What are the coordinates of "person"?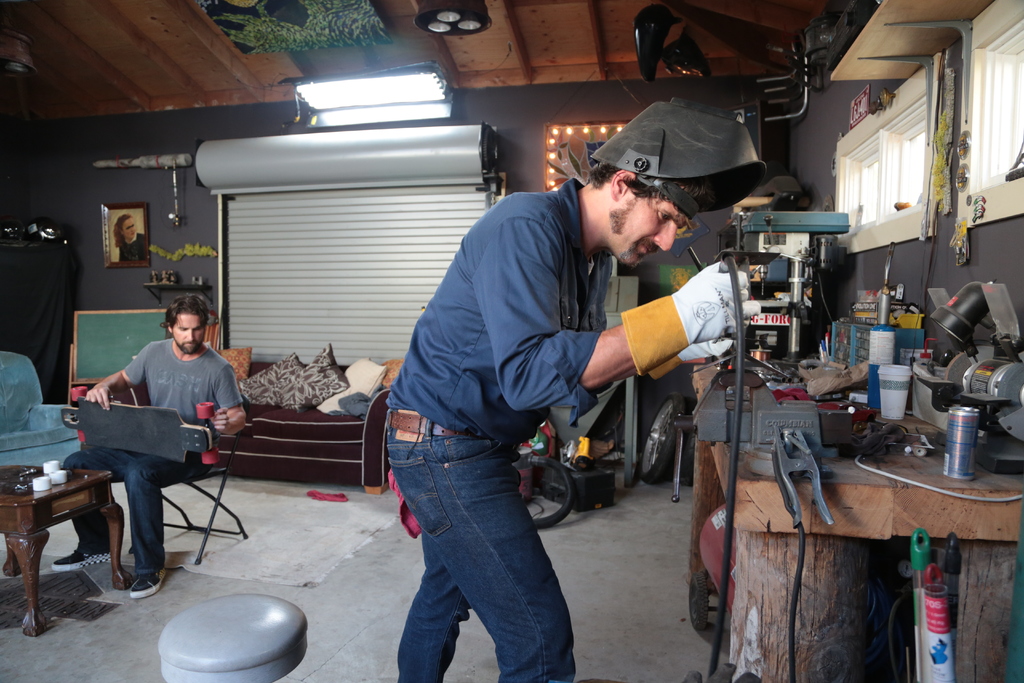
(383, 96, 749, 682).
